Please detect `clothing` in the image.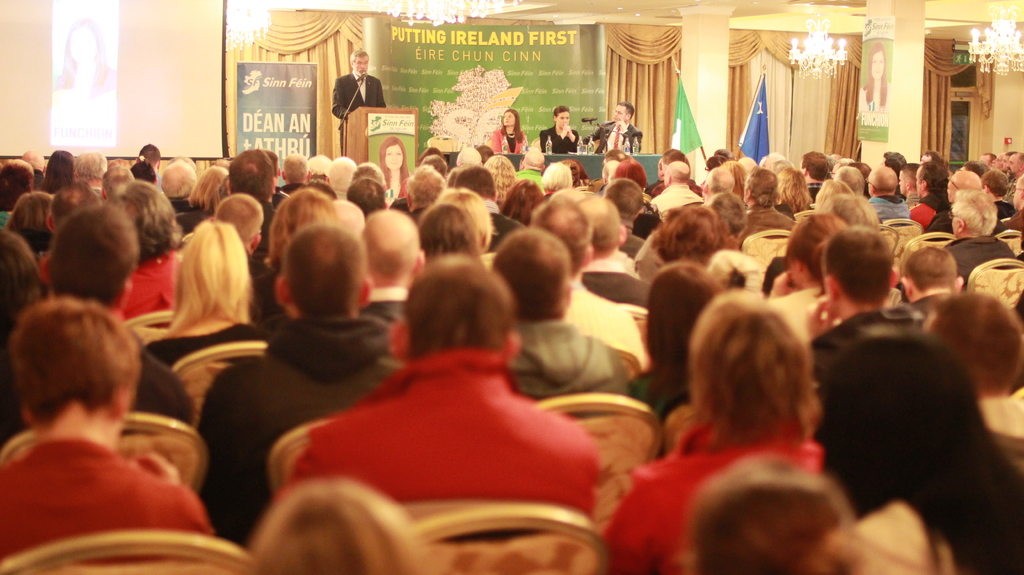
287 343 606 554.
